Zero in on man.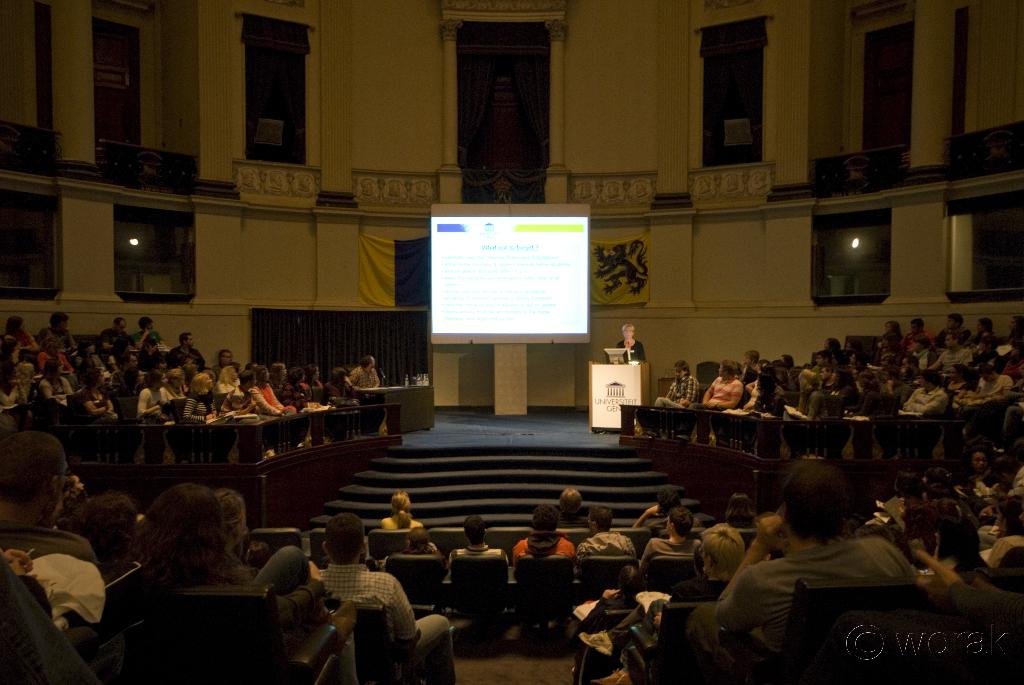
Zeroed in: [x1=88, y1=310, x2=142, y2=355].
